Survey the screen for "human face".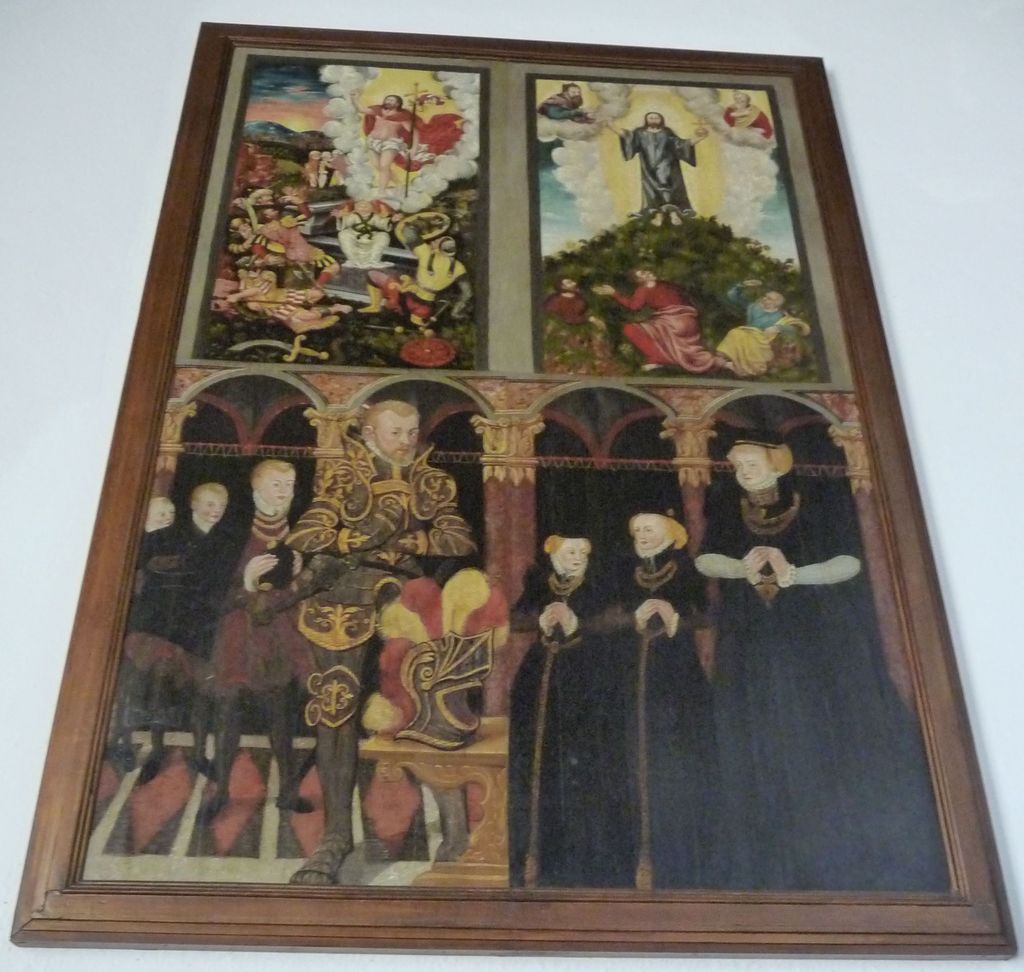
Survey found: (378, 401, 429, 467).
